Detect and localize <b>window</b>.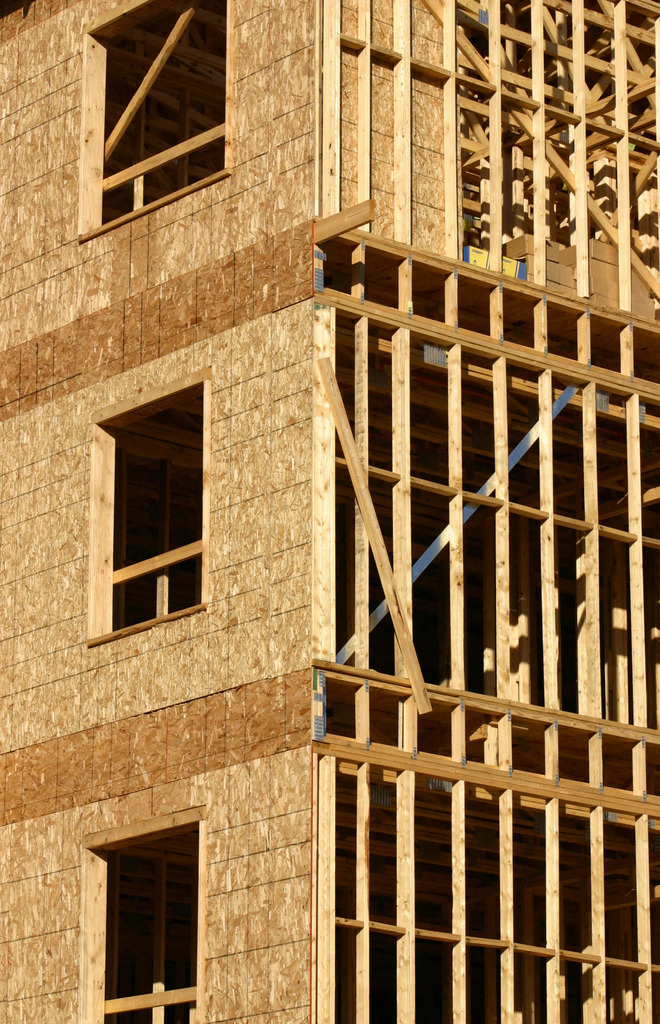
Localized at {"left": 86, "top": 370, "right": 215, "bottom": 650}.
